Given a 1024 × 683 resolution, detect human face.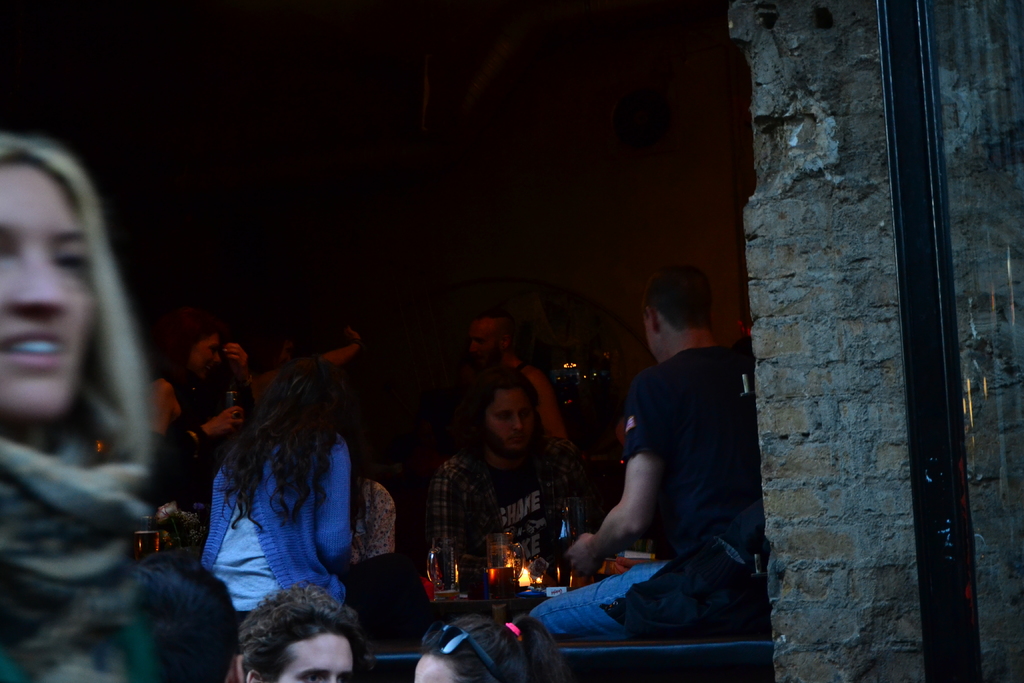
(left=472, top=321, right=499, bottom=367).
